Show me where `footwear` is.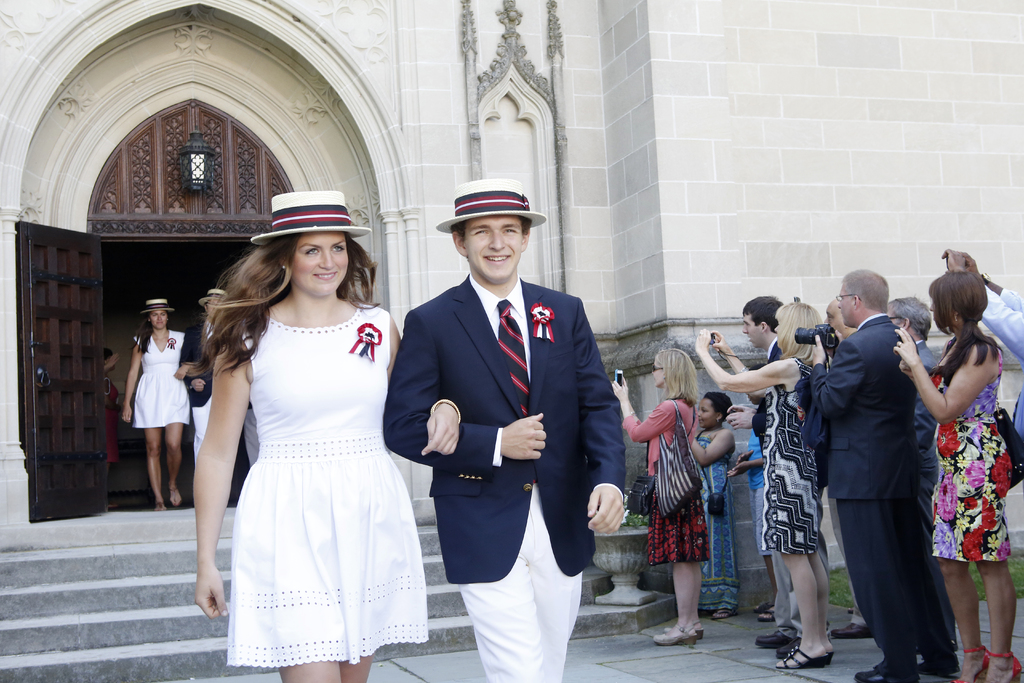
`footwear` is at select_region(977, 650, 1023, 682).
